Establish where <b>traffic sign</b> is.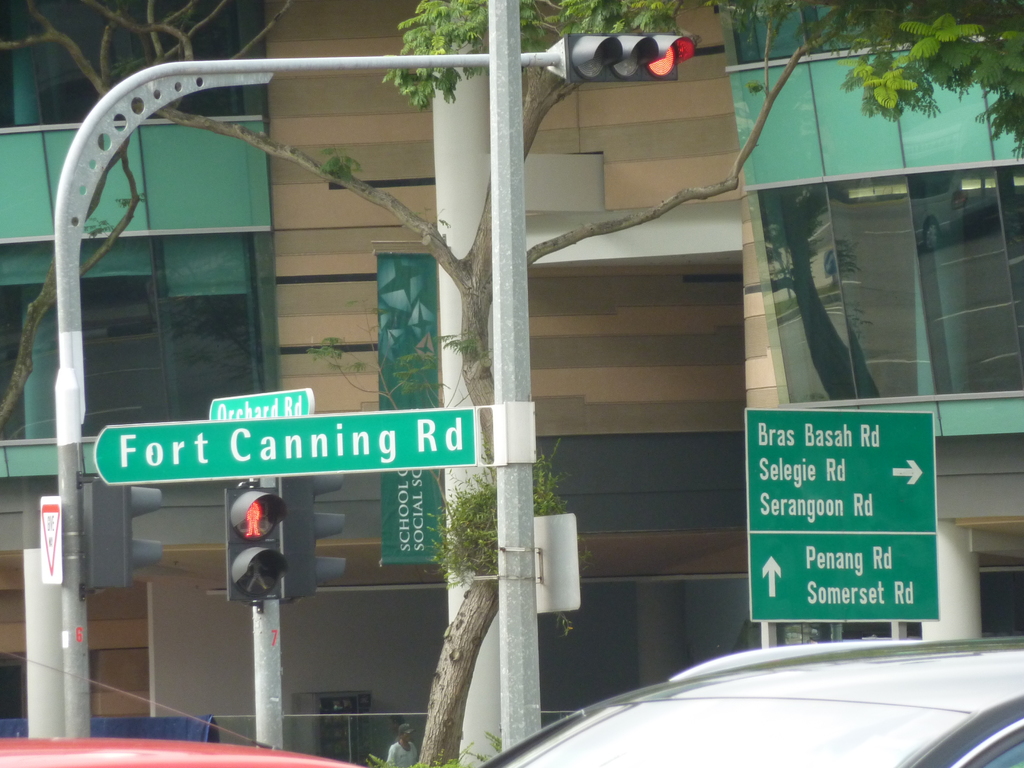
Established at bbox=[96, 408, 480, 485].
